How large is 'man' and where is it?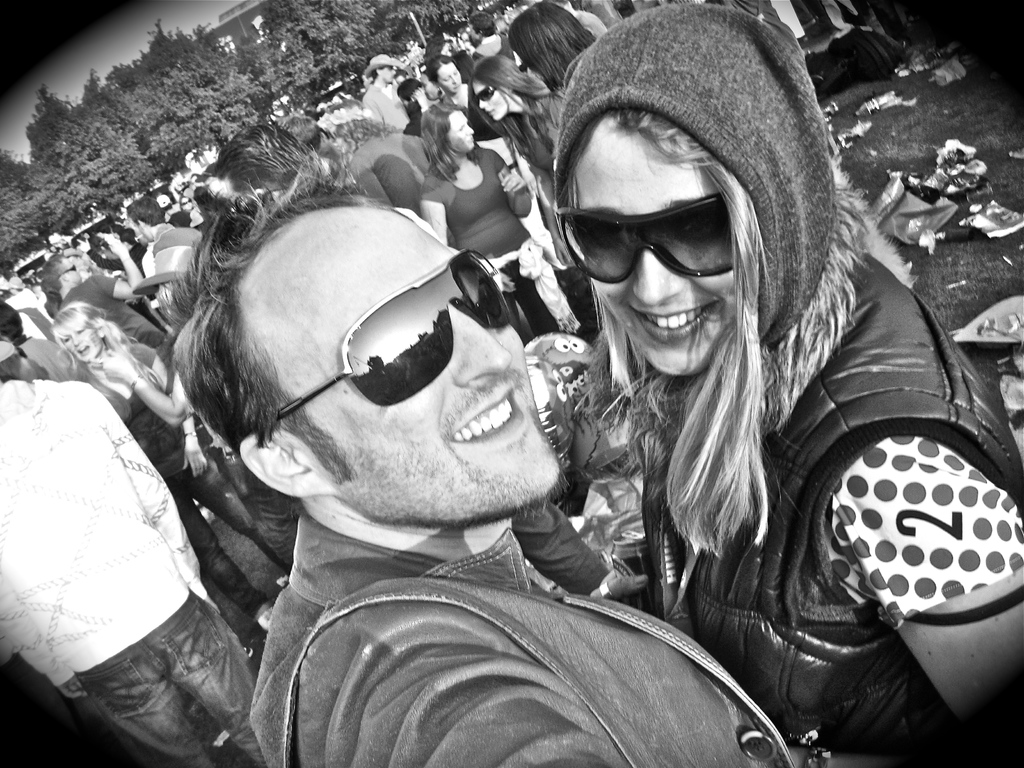
Bounding box: [left=165, top=179, right=874, bottom=761].
